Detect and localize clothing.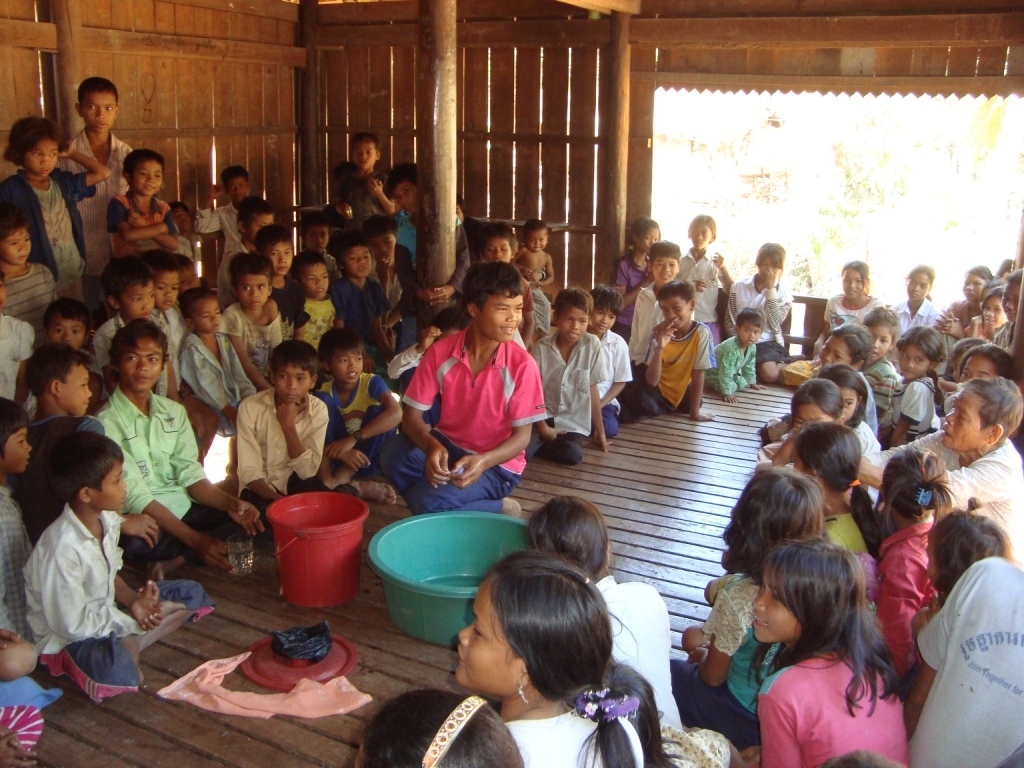
Localized at [399, 202, 461, 285].
